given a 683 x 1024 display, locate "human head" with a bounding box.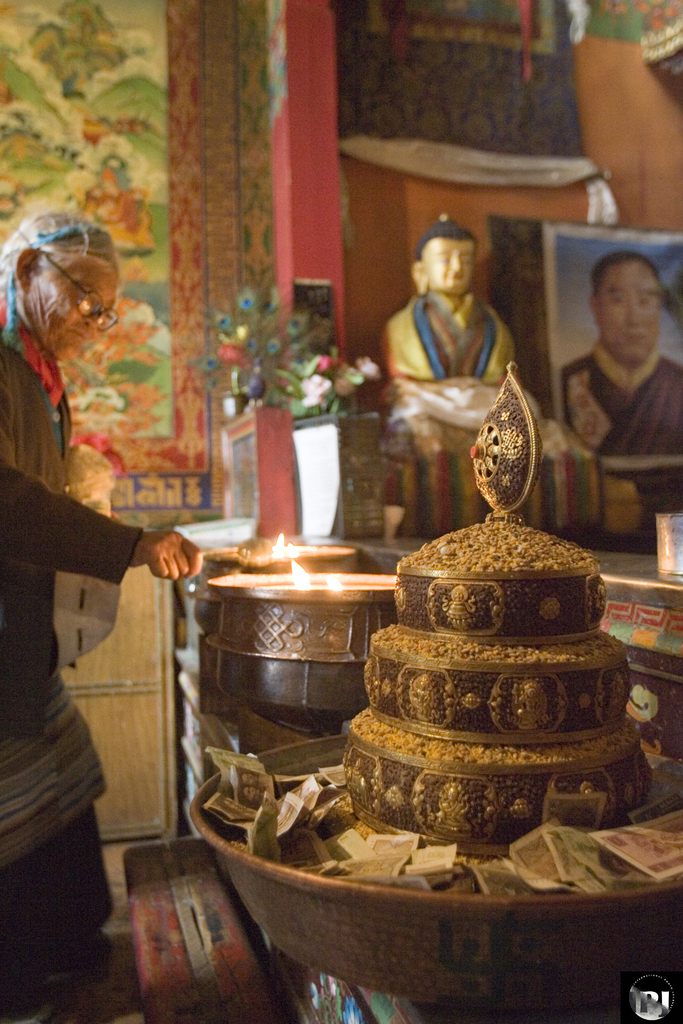
Located: (4,196,122,369).
